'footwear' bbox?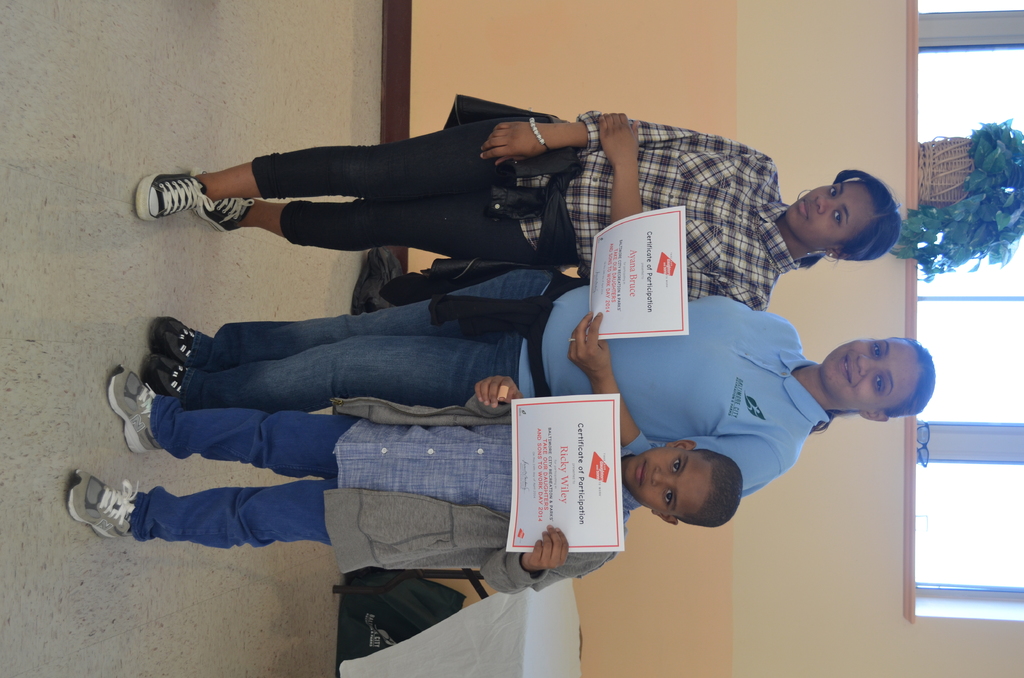
<region>109, 365, 164, 455</region>
